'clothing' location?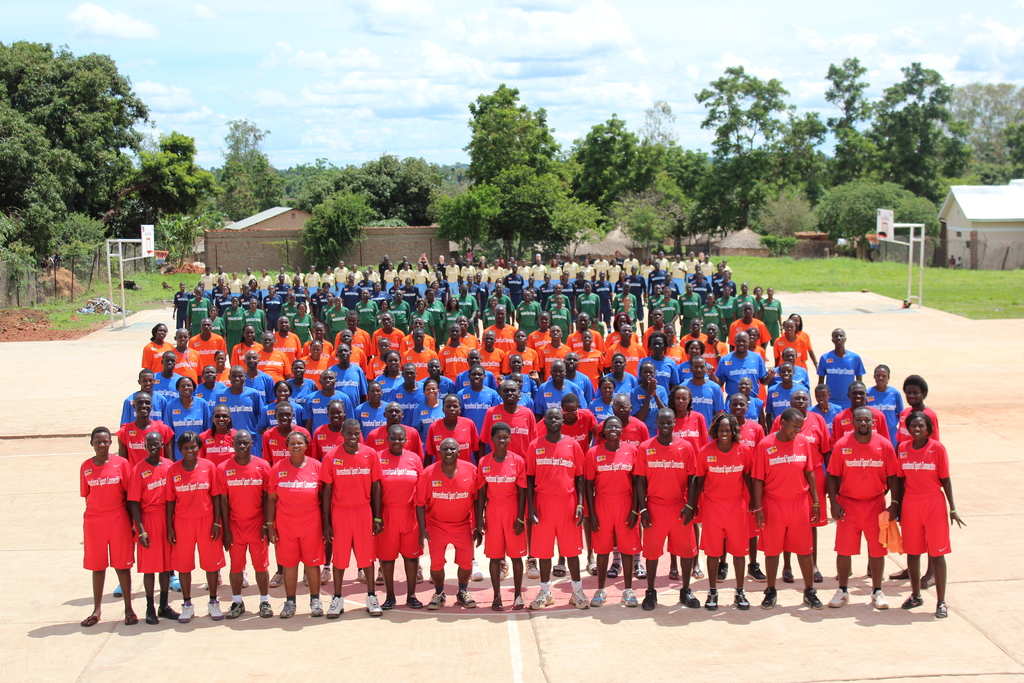
bbox=[476, 268, 490, 286]
